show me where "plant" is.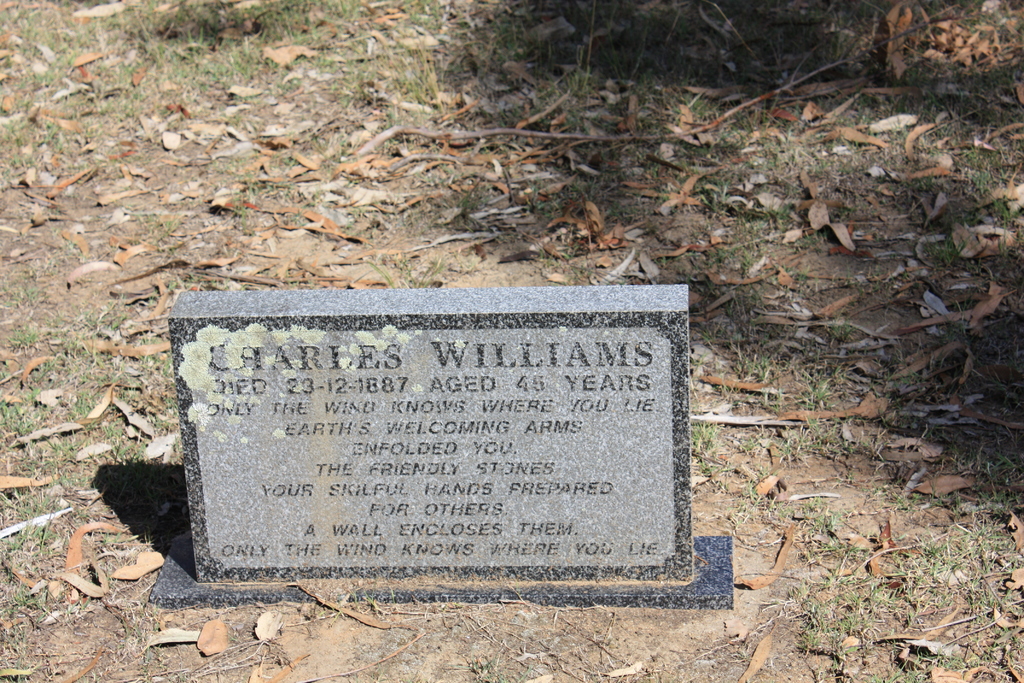
"plant" is at [left=0, top=0, right=301, bottom=231].
